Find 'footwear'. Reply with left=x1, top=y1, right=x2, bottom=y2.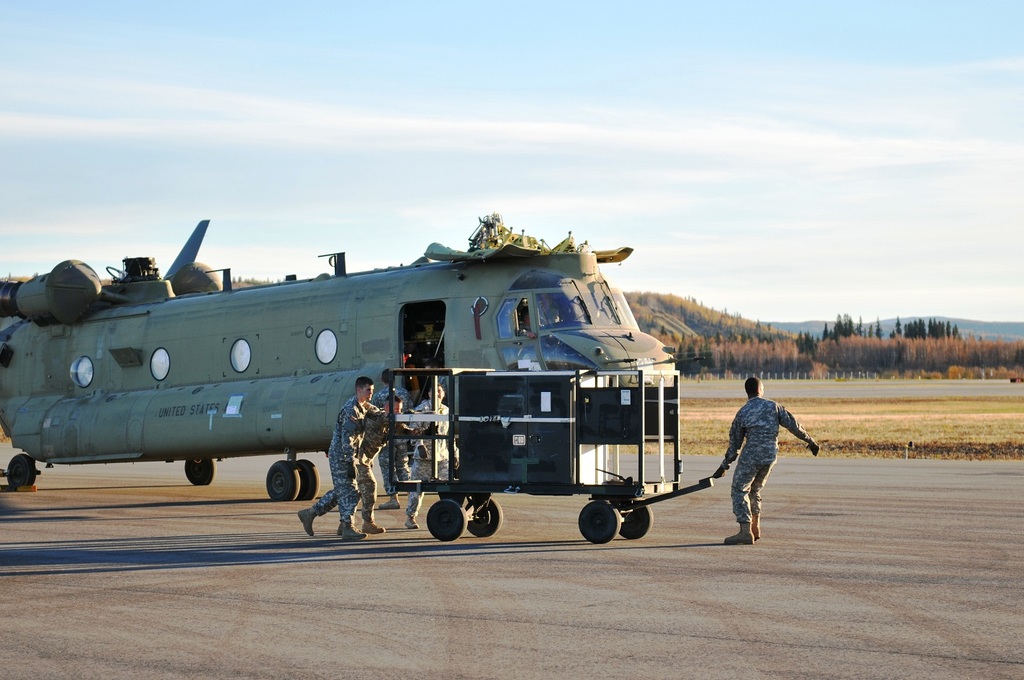
left=723, top=520, right=754, bottom=548.
